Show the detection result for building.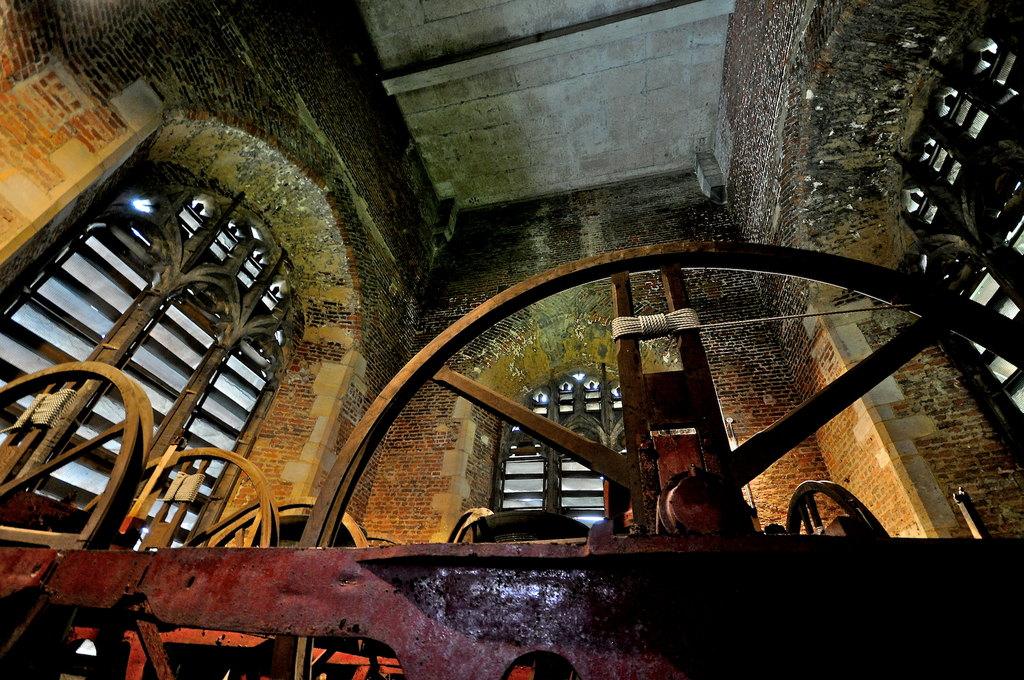
0/0/1023/679.
